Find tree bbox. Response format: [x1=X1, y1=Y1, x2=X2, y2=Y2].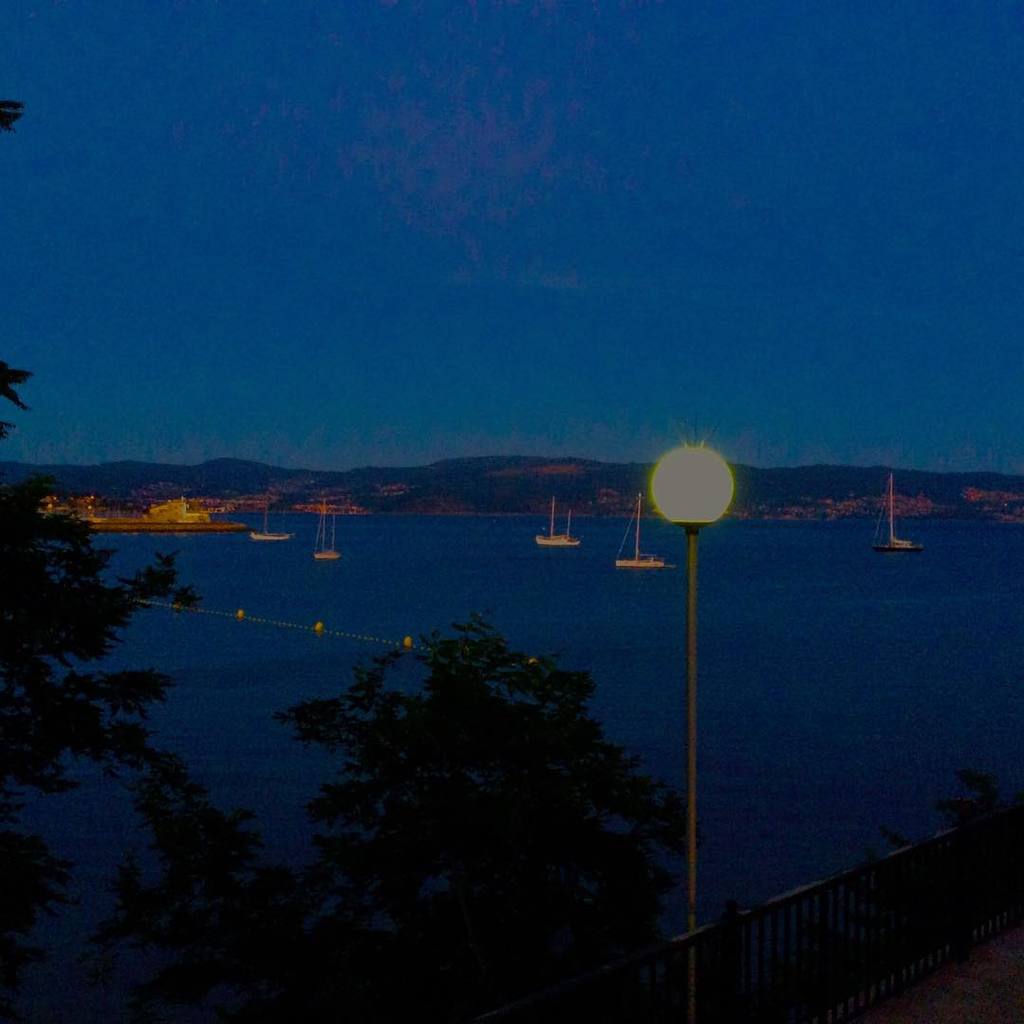
[x1=0, y1=459, x2=162, y2=1000].
